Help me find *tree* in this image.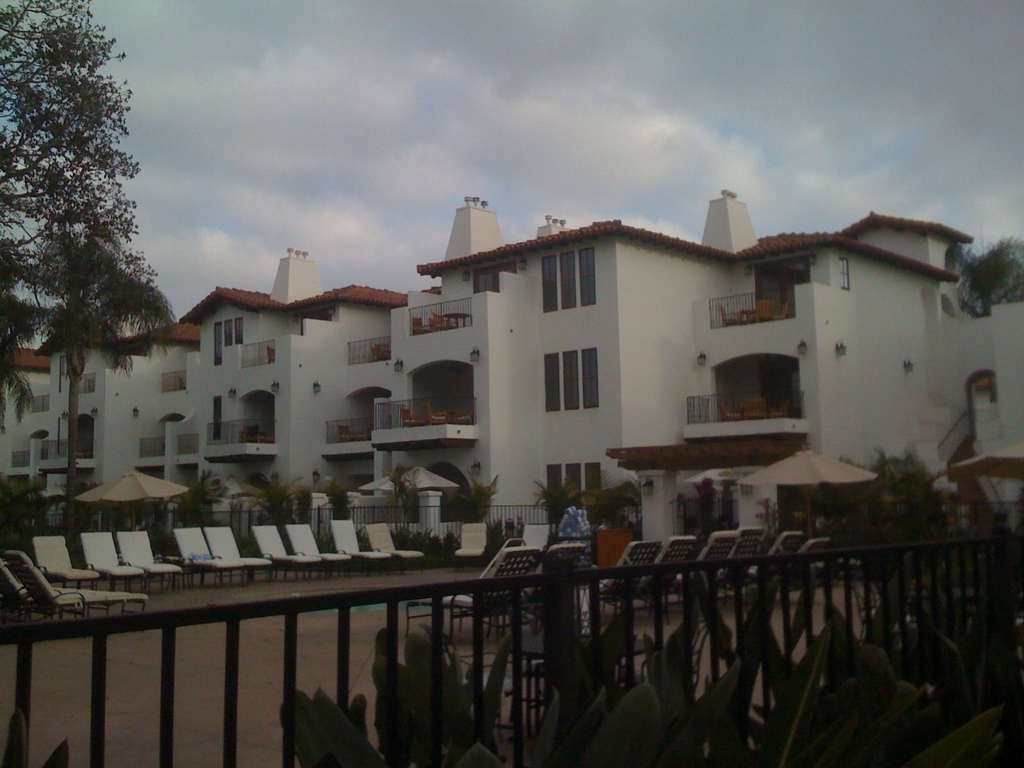
Found it: 33 226 174 533.
